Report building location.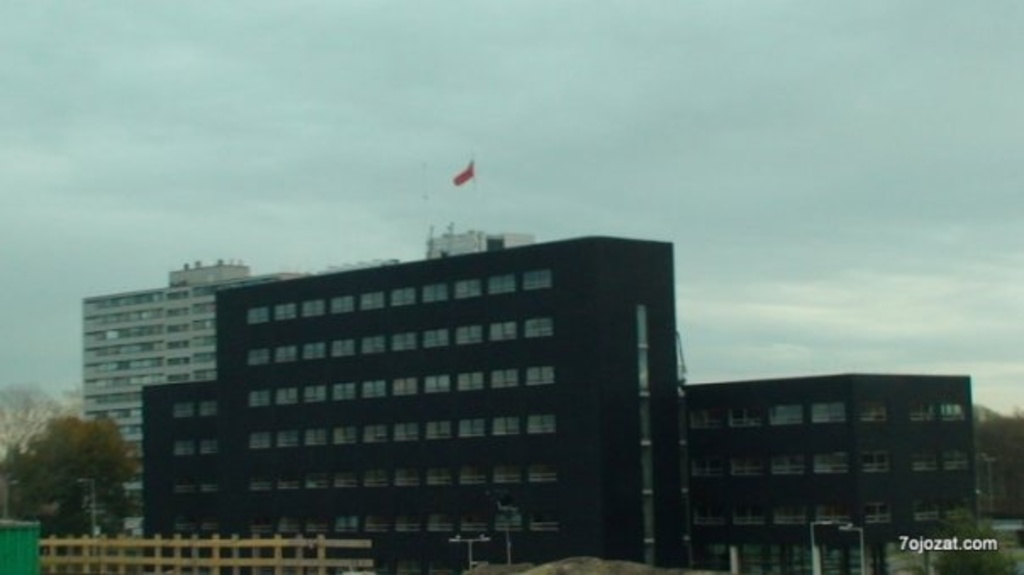
Report: <region>683, 377, 973, 573</region>.
